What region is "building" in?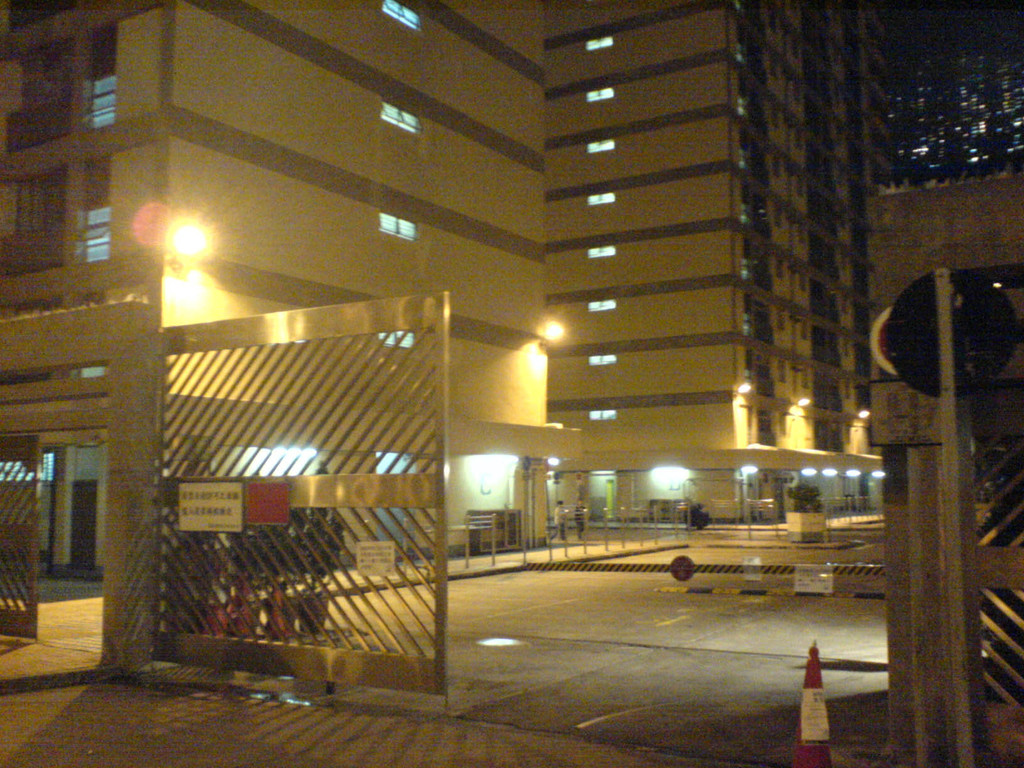
l=548, t=0, r=890, b=532.
